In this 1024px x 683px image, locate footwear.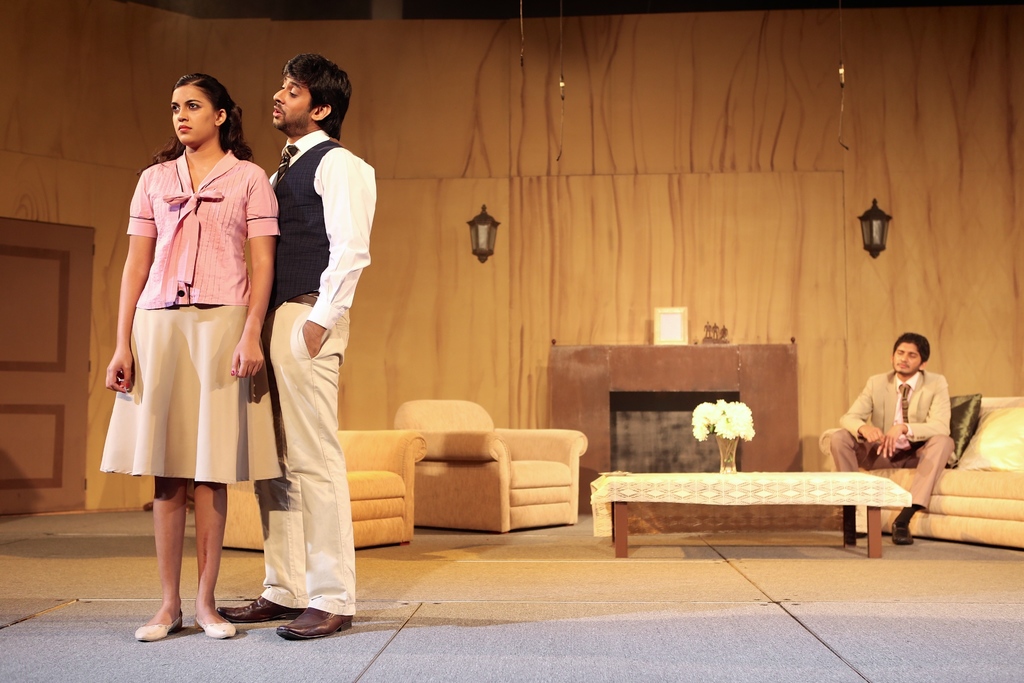
Bounding box: x1=211 y1=593 x2=307 y2=618.
